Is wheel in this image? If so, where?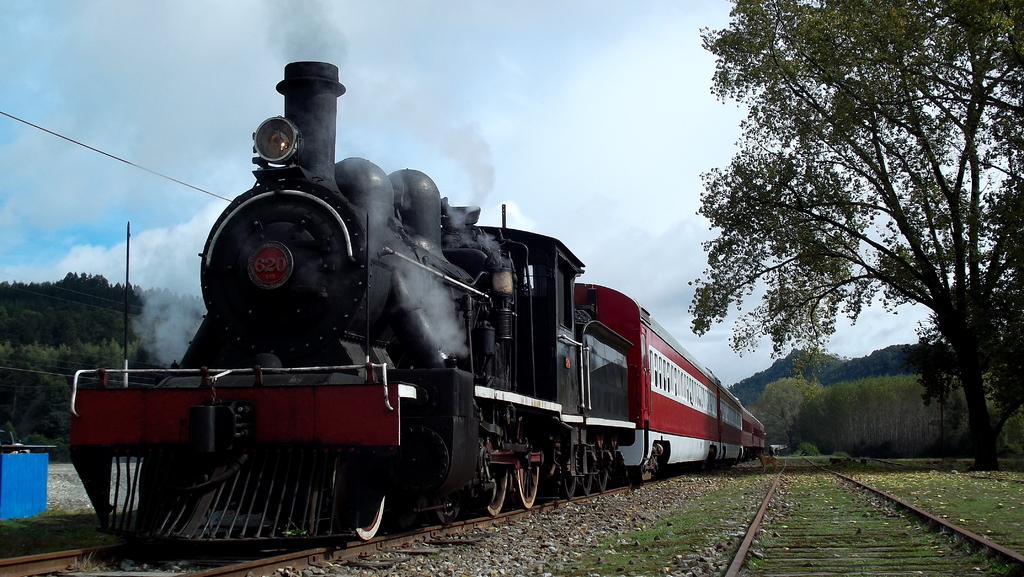
Yes, at 513:467:542:508.
